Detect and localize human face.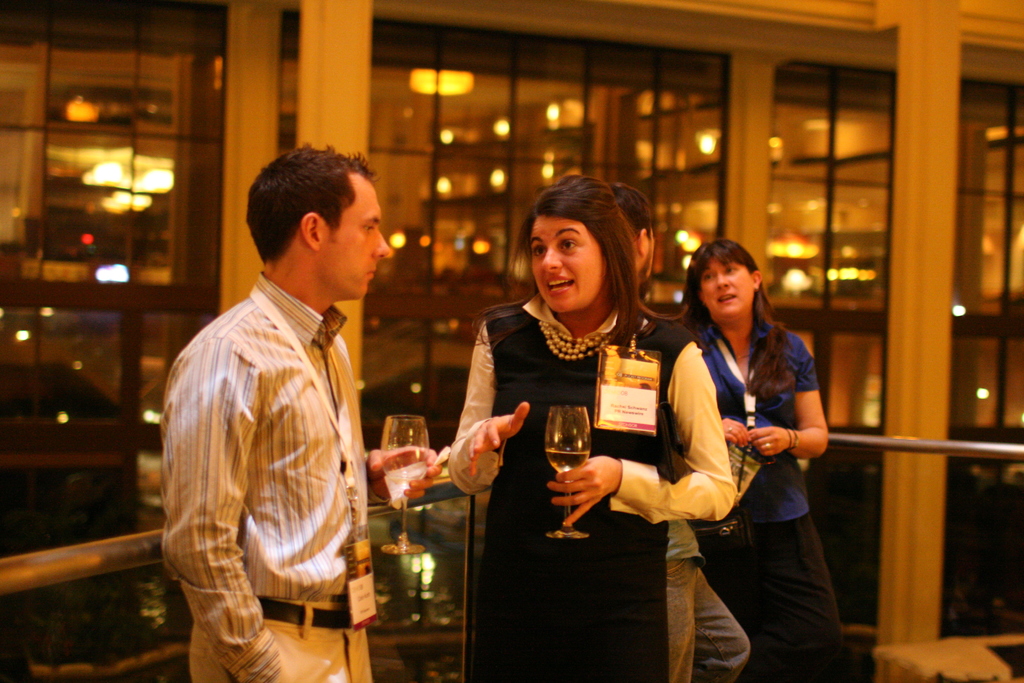
Localized at (524,217,614,310).
